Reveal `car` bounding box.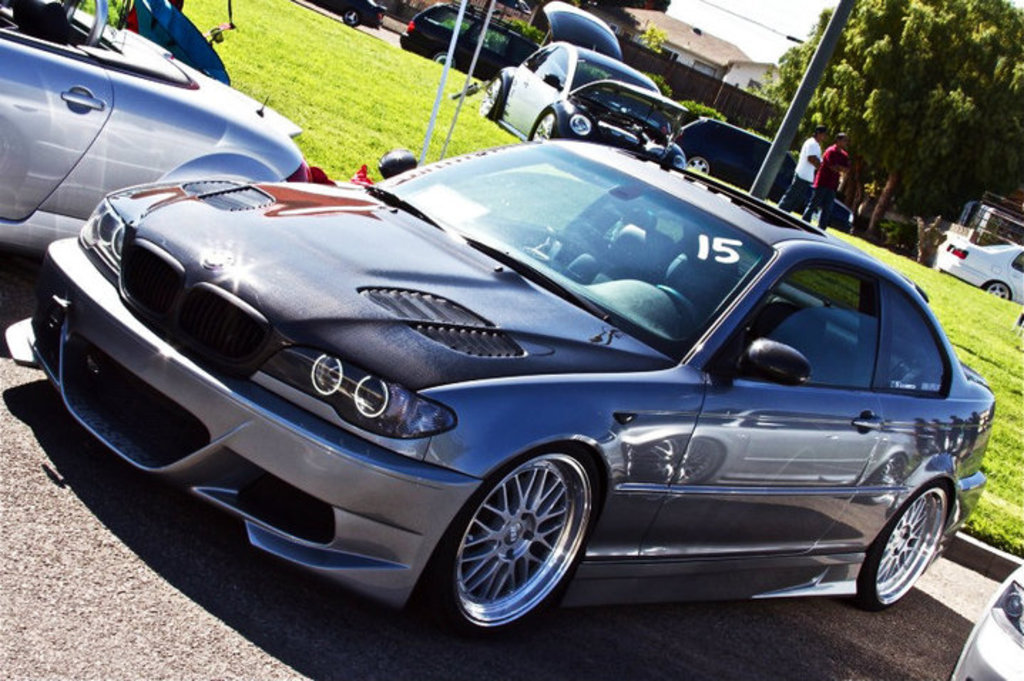
Revealed: <bbox>0, 0, 309, 259</bbox>.
